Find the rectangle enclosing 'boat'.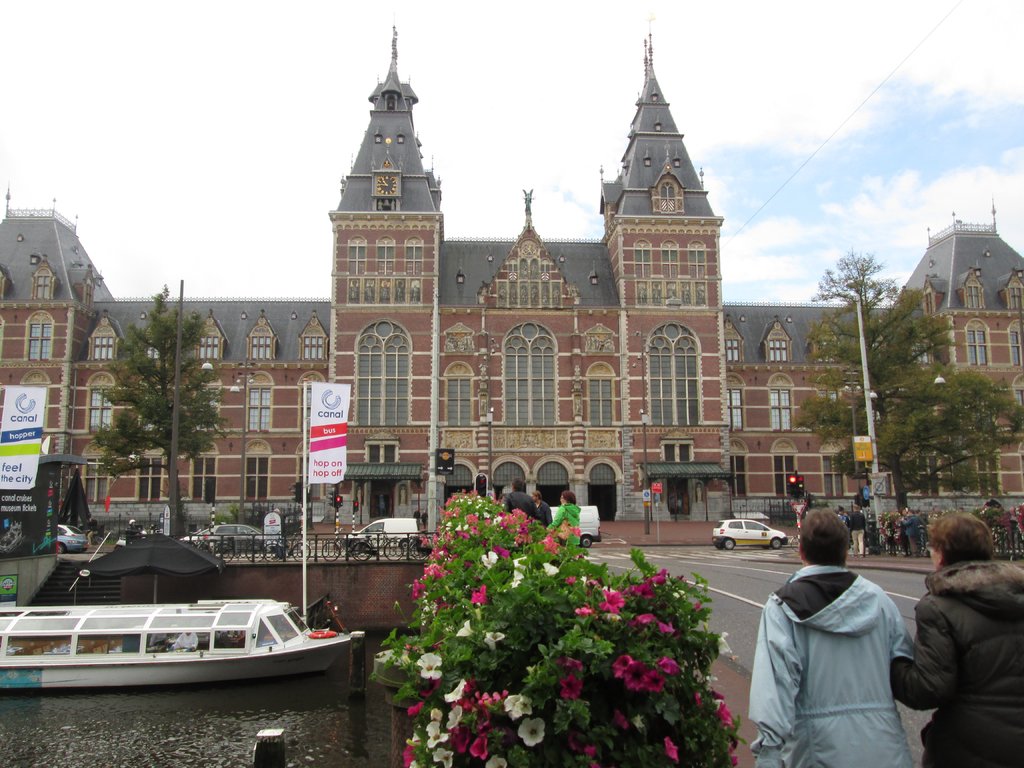
pyautogui.locateOnScreen(3, 570, 361, 715).
